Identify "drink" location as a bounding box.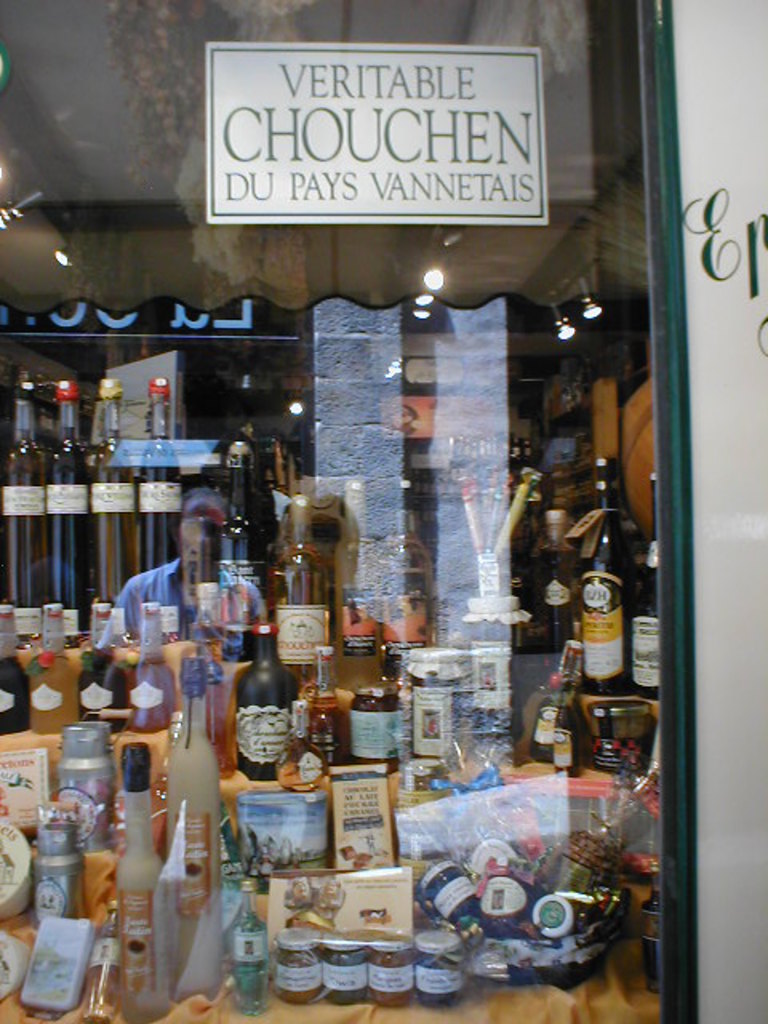
(left=93, top=430, right=141, bottom=608).
